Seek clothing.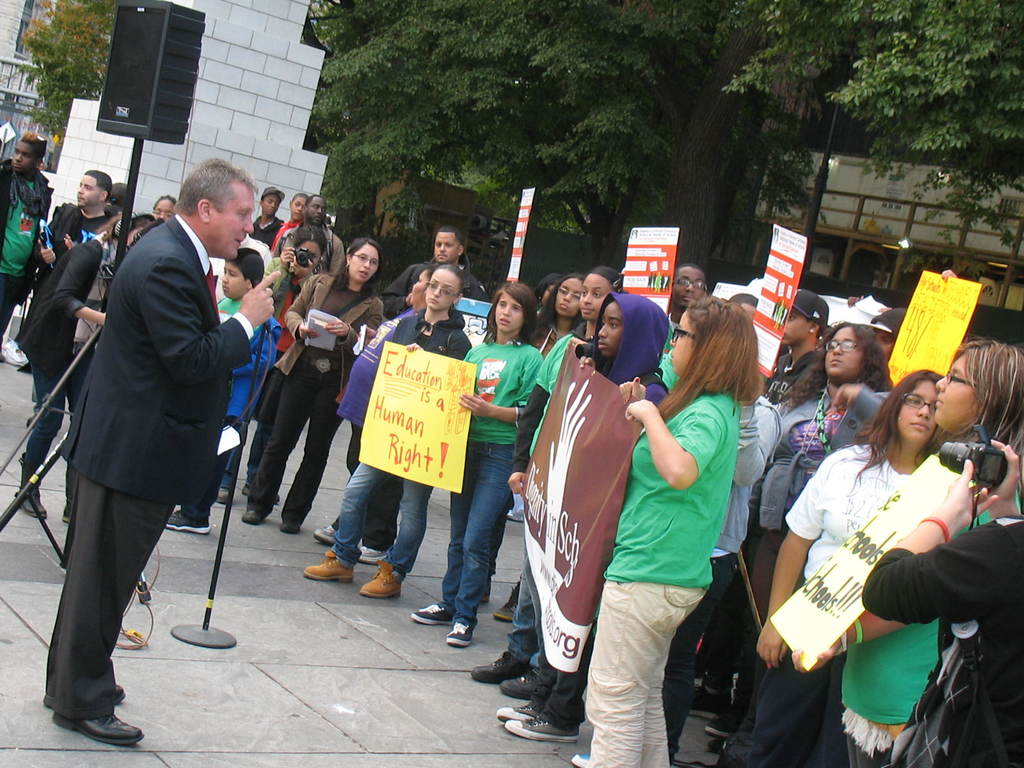
bbox=[253, 209, 273, 248].
